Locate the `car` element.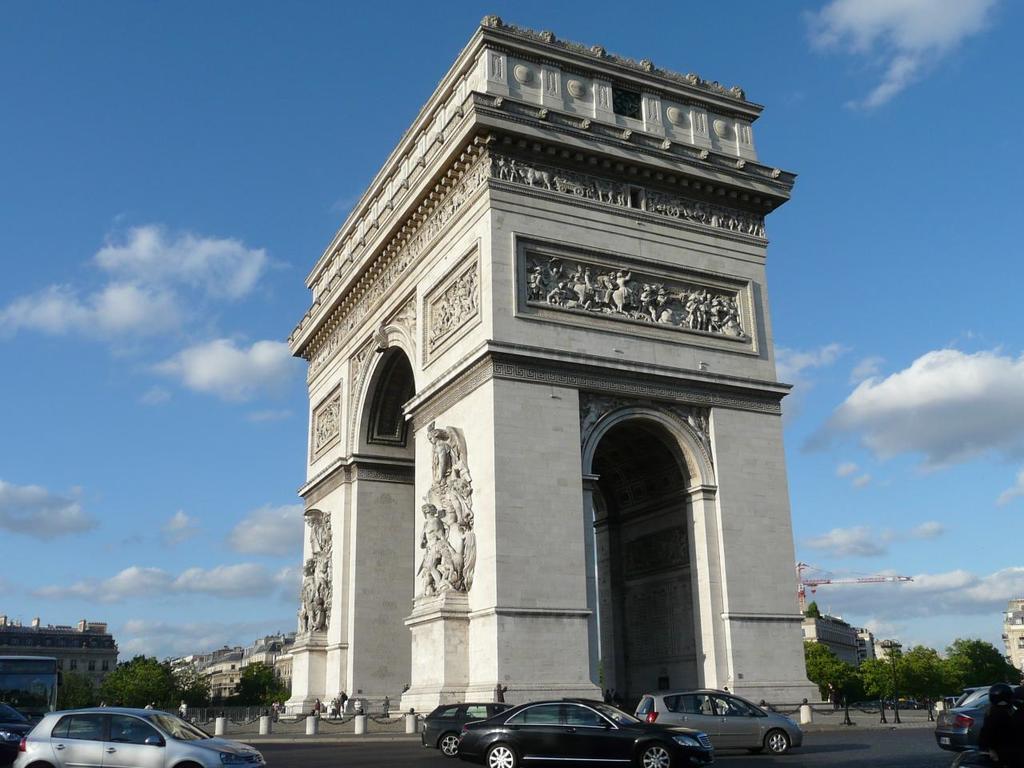
Element bbox: l=14, t=706, r=263, b=767.
